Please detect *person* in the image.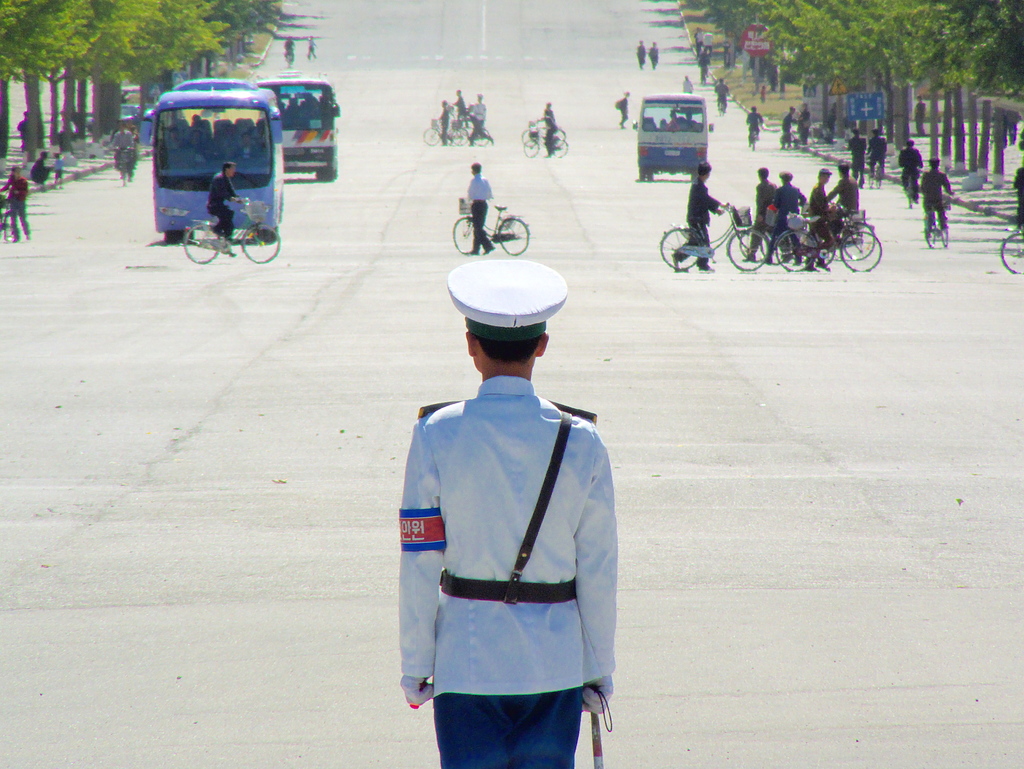
{"left": 113, "top": 120, "right": 133, "bottom": 161}.
